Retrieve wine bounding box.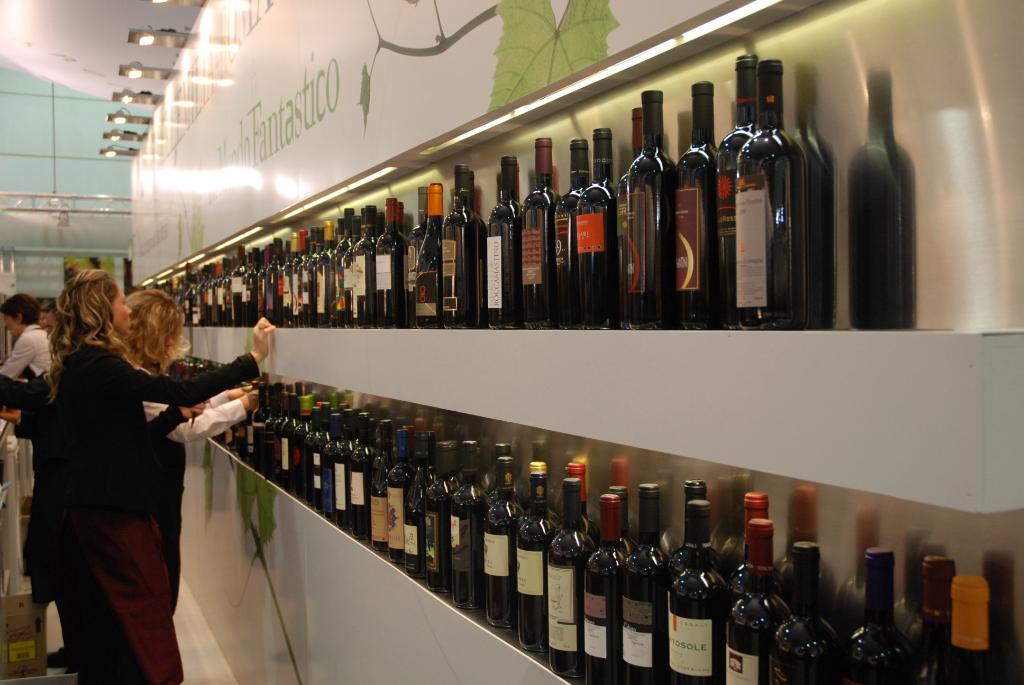
Bounding box: {"x1": 486, "y1": 153, "x2": 525, "y2": 329}.
